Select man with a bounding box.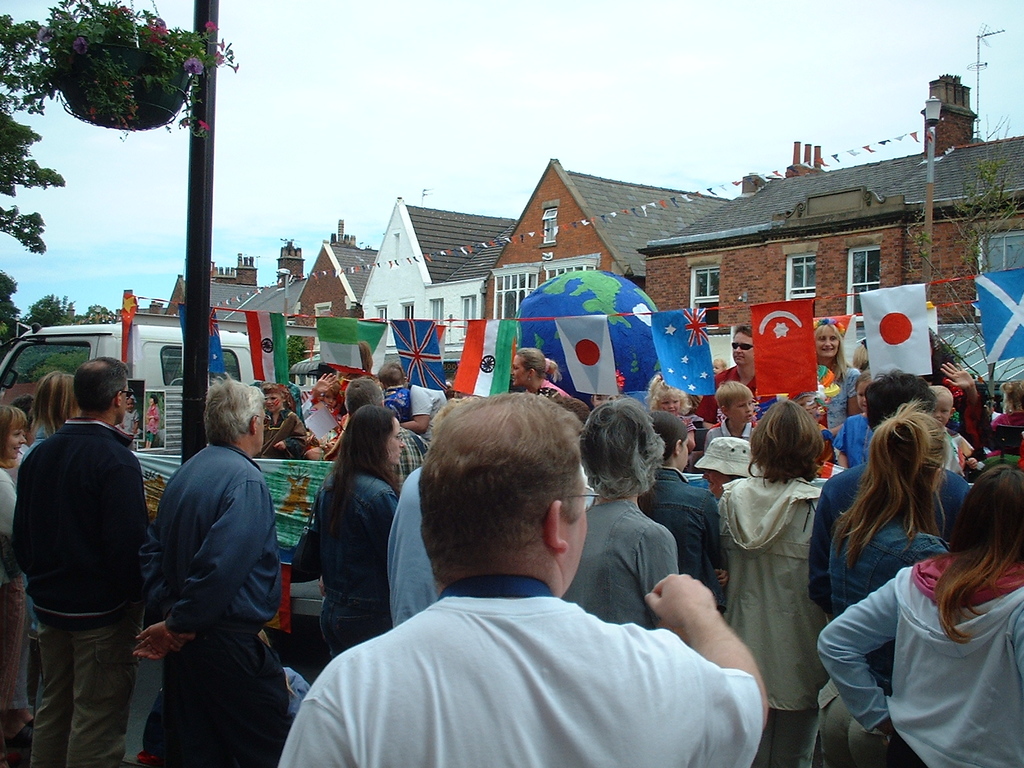
select_region(132, 373, 303, 767).
